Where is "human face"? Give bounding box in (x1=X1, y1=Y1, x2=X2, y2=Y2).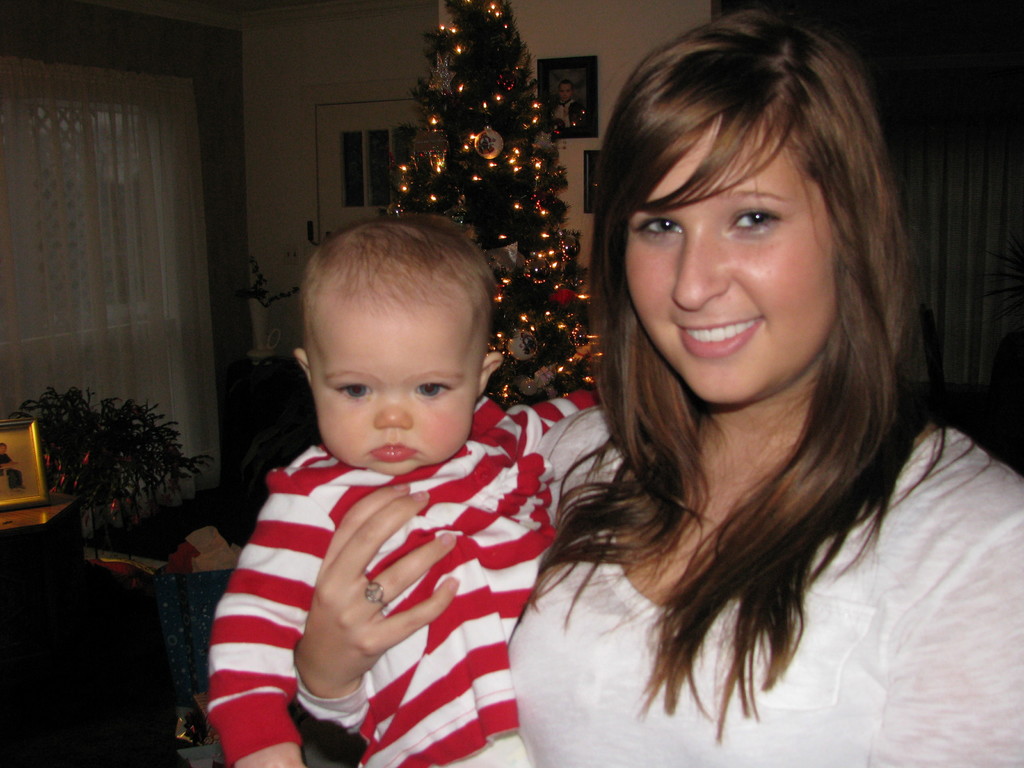
(x1=310, y1=317, x2=479, y2=478).
